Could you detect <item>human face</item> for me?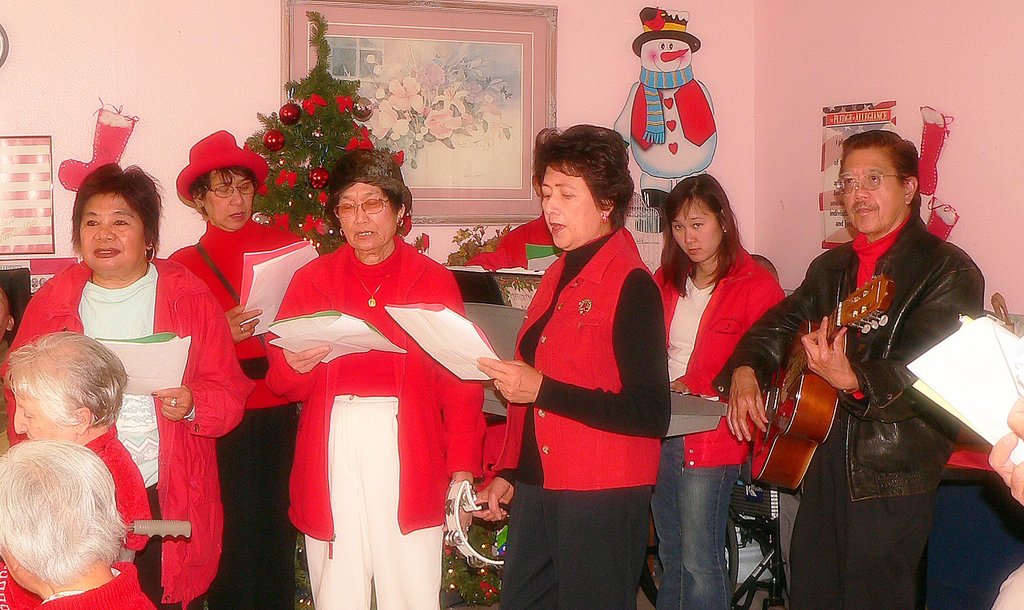
Detection result: 11, 386, 75, 444.
